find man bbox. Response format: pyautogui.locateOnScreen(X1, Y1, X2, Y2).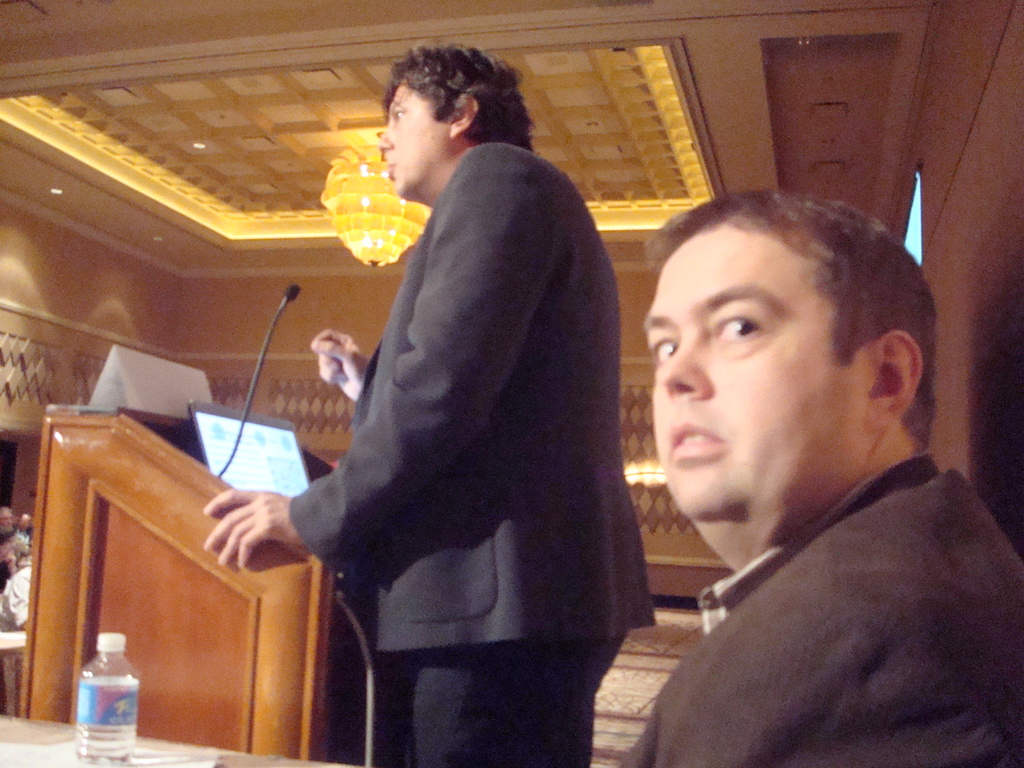
pyautogui.locateOnScreen(202, 40, 665, 767).
